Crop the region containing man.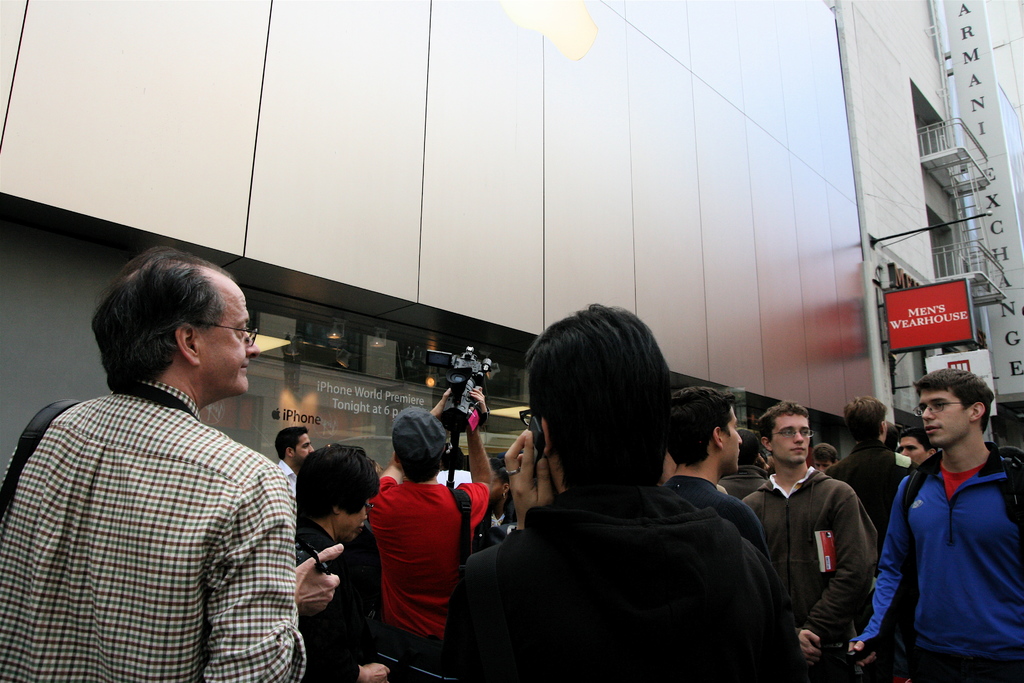
Crop region: bbox=[844, 368, 1023, 682].
